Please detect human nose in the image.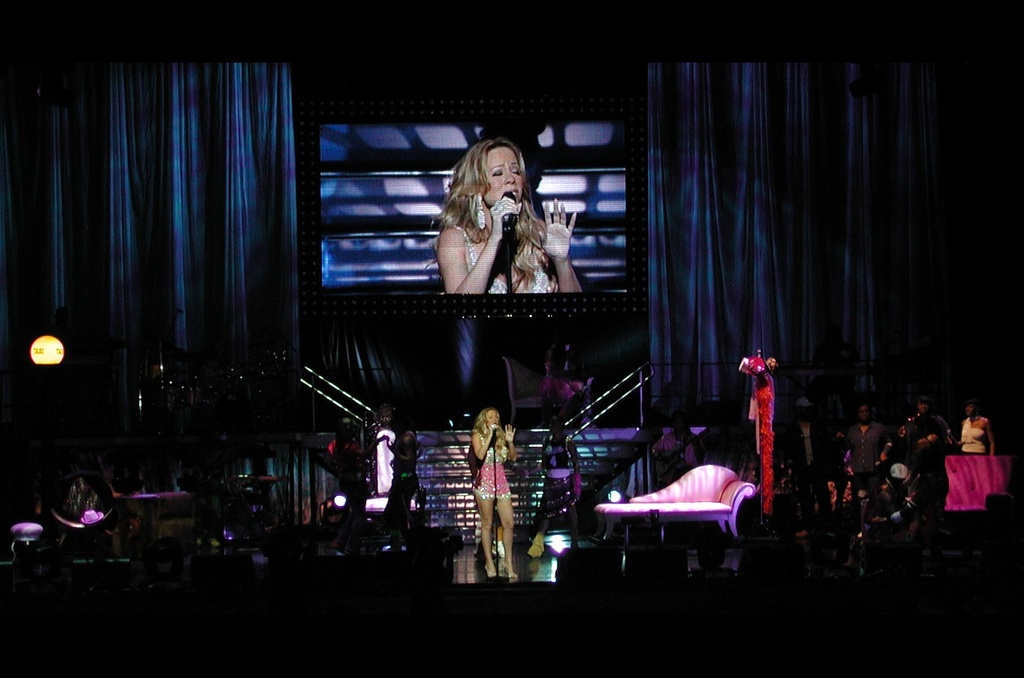
bbox=[505, 170, 518, 184].
